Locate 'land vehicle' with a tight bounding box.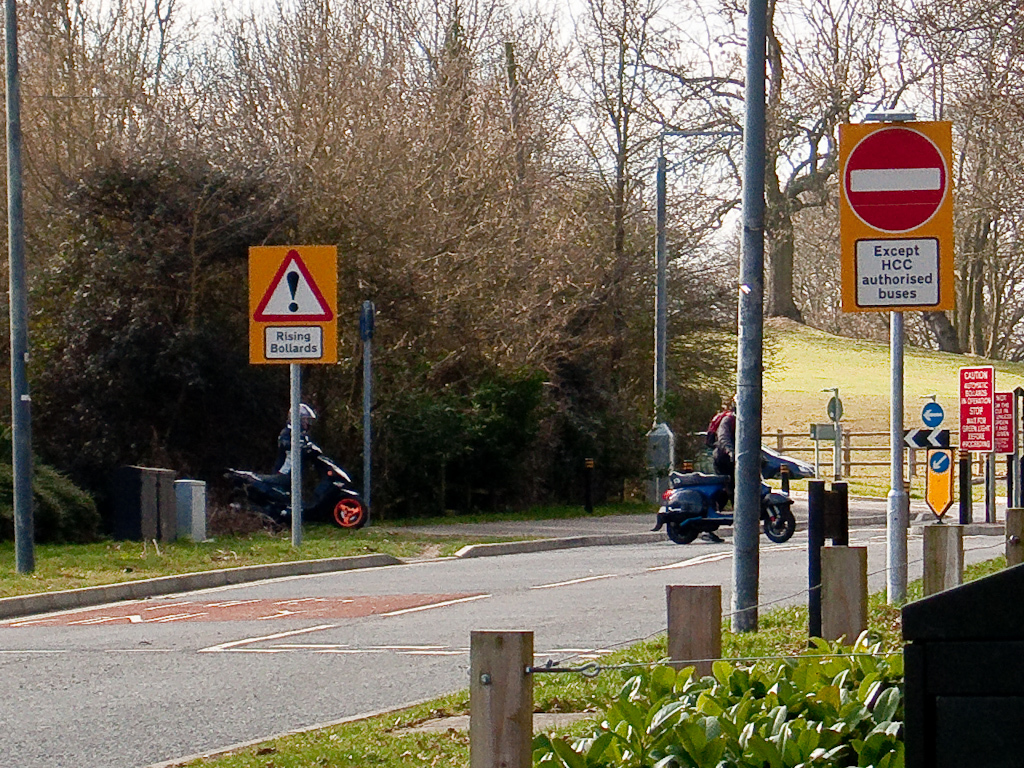
l=754, t=441, r=807, b=476.
